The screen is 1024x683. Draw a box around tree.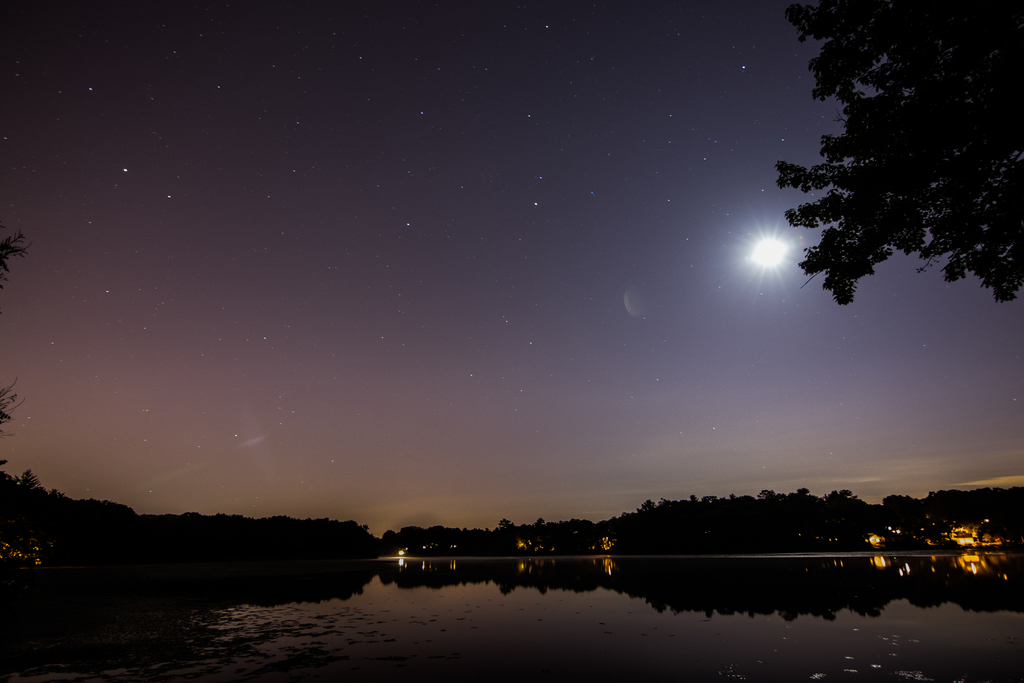
x1=490 y1=522 x2=517 y2=545.
